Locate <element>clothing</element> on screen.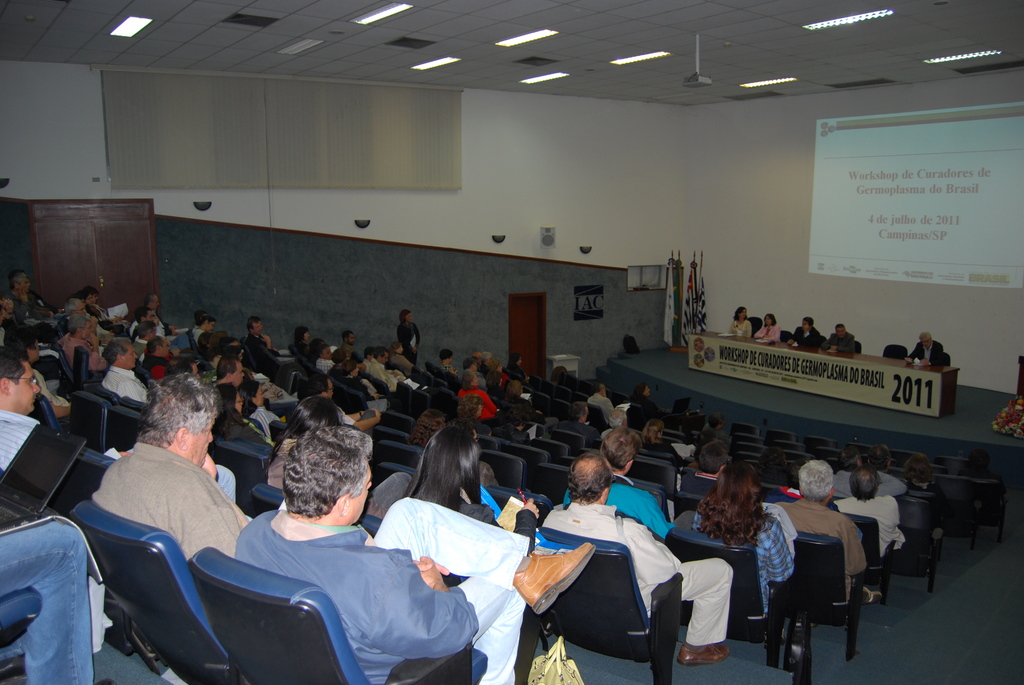
On screen at select_region(0, 408, 43, 469).
